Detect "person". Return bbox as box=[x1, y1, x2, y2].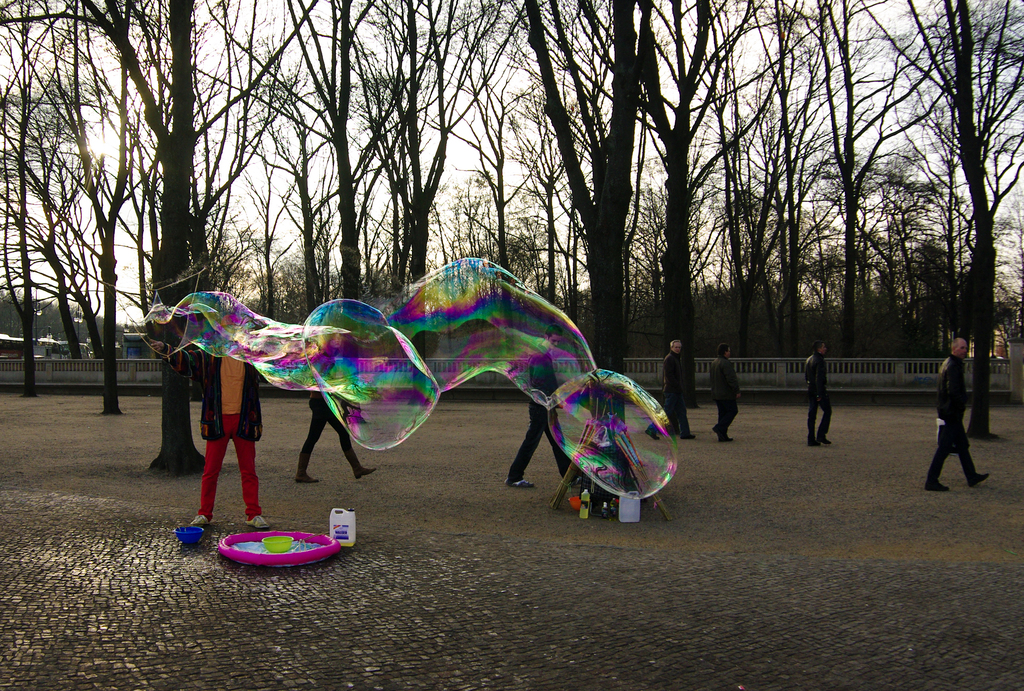
box=[286, 317, 387, 484].
